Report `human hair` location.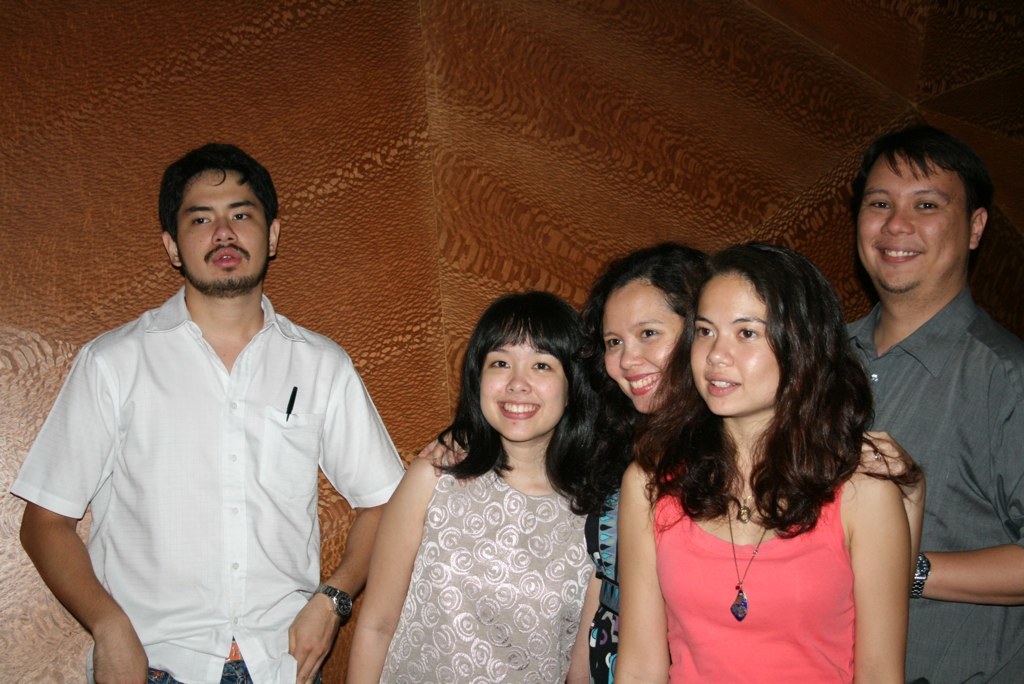
Report: <bbox>852, 120, 997, 230</bbox>.
